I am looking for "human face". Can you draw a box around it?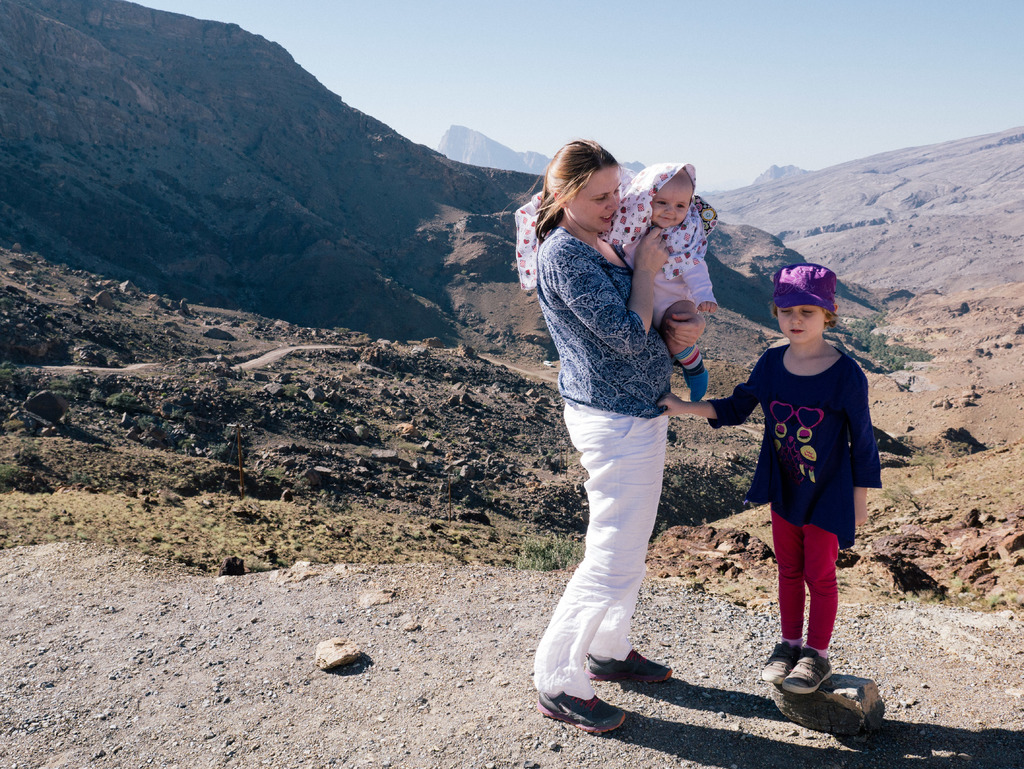
Sure, the bounding box is <bbox>773, 306, 826, 342</bbox>.
